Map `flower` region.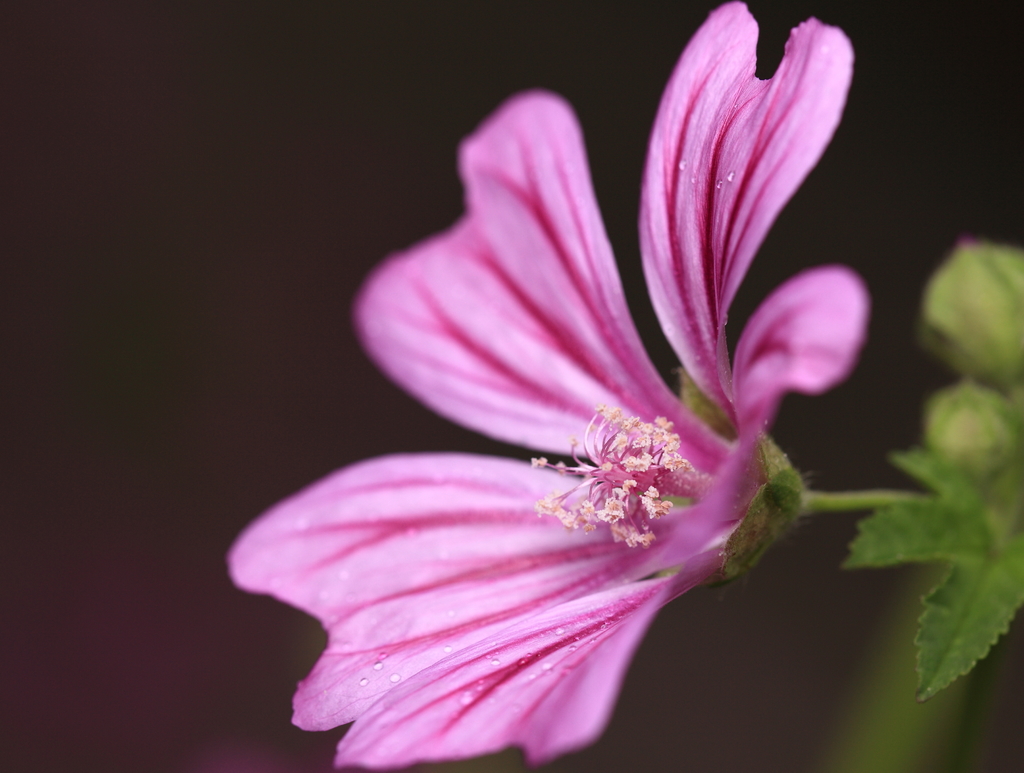
Mapped to box(221, 0, 876, 772).
